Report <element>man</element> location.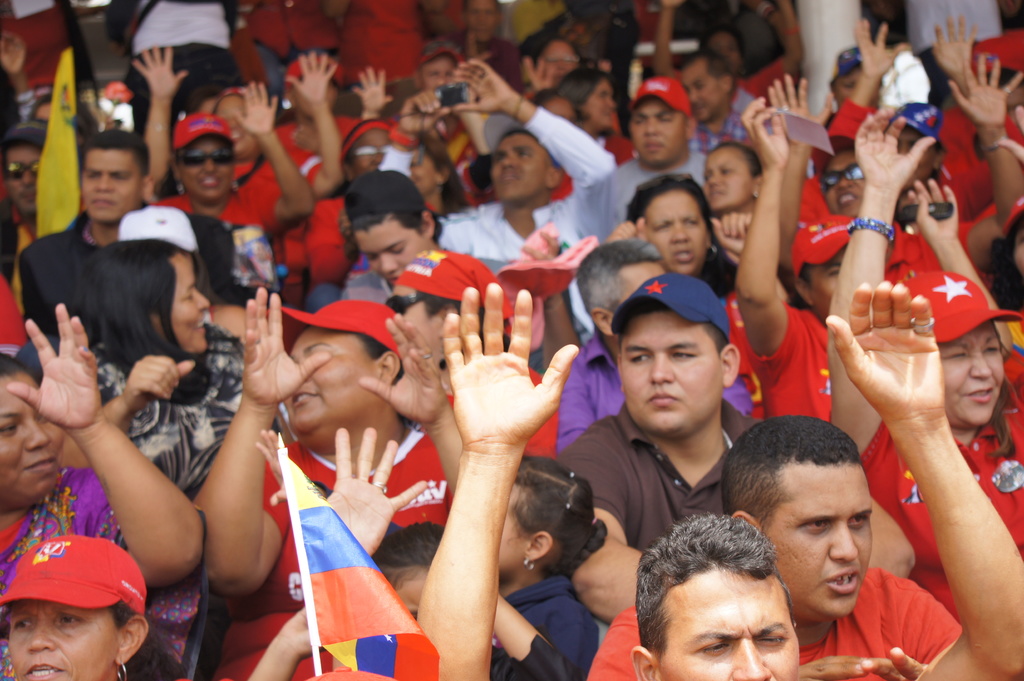
Report: locate(380, 62, 616, 269).
